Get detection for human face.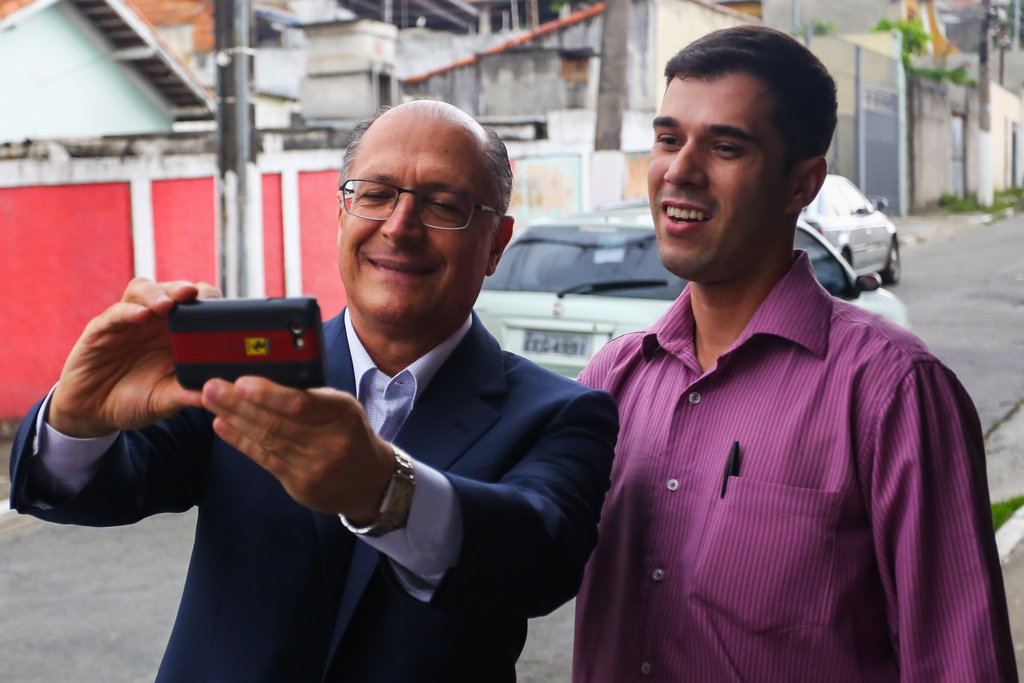
Detection: {"left": 650, "top": 64, "right": 799, "bottom": 283}.
